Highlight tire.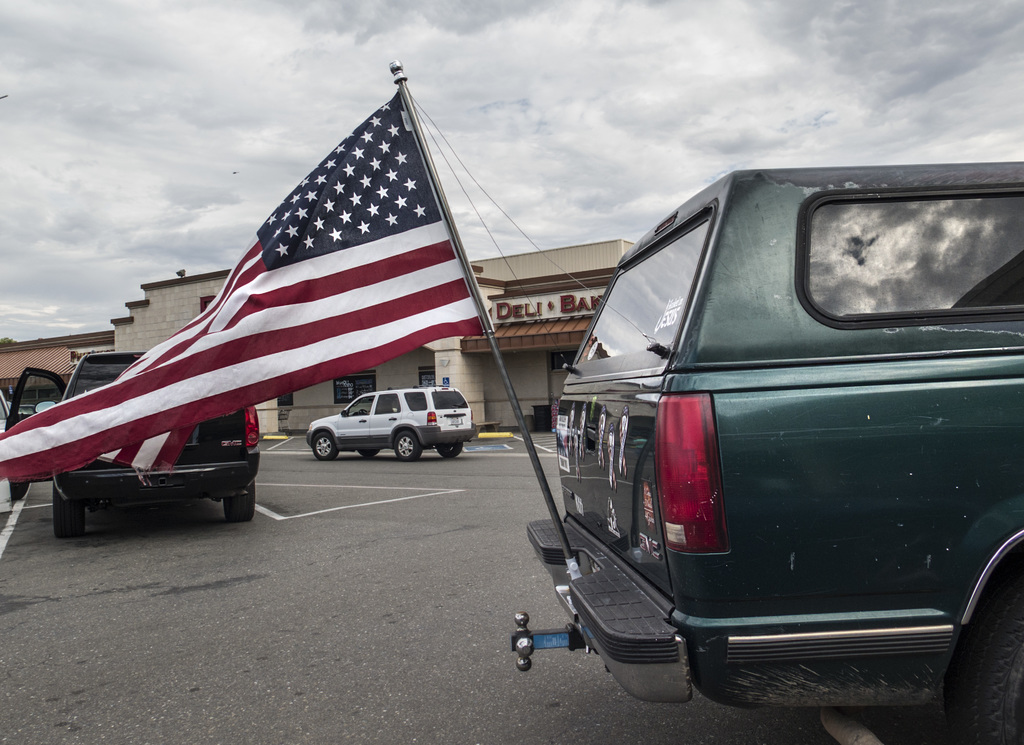
Highlighted region: bbox=(433, 438, 463, 459).
